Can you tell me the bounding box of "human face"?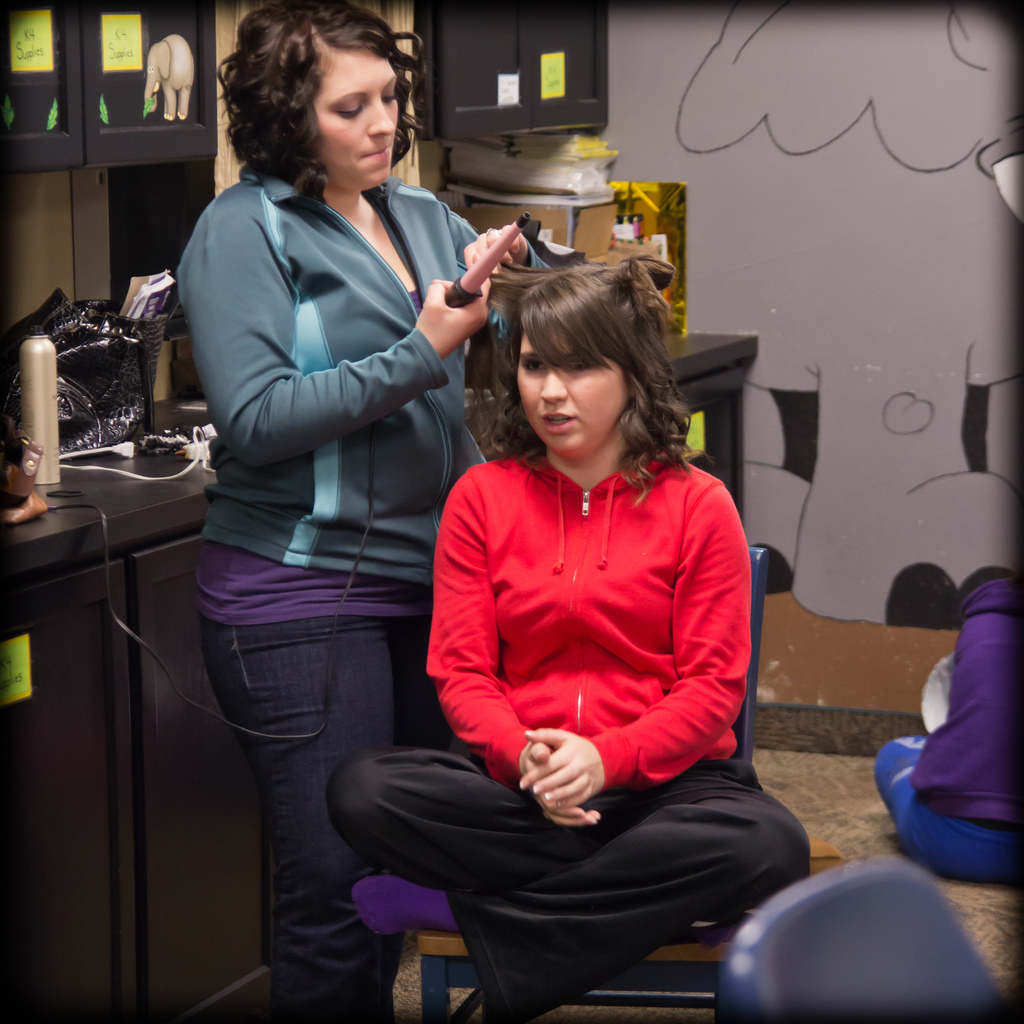
<bbox>312, 49, 401, 189</bbox>.
